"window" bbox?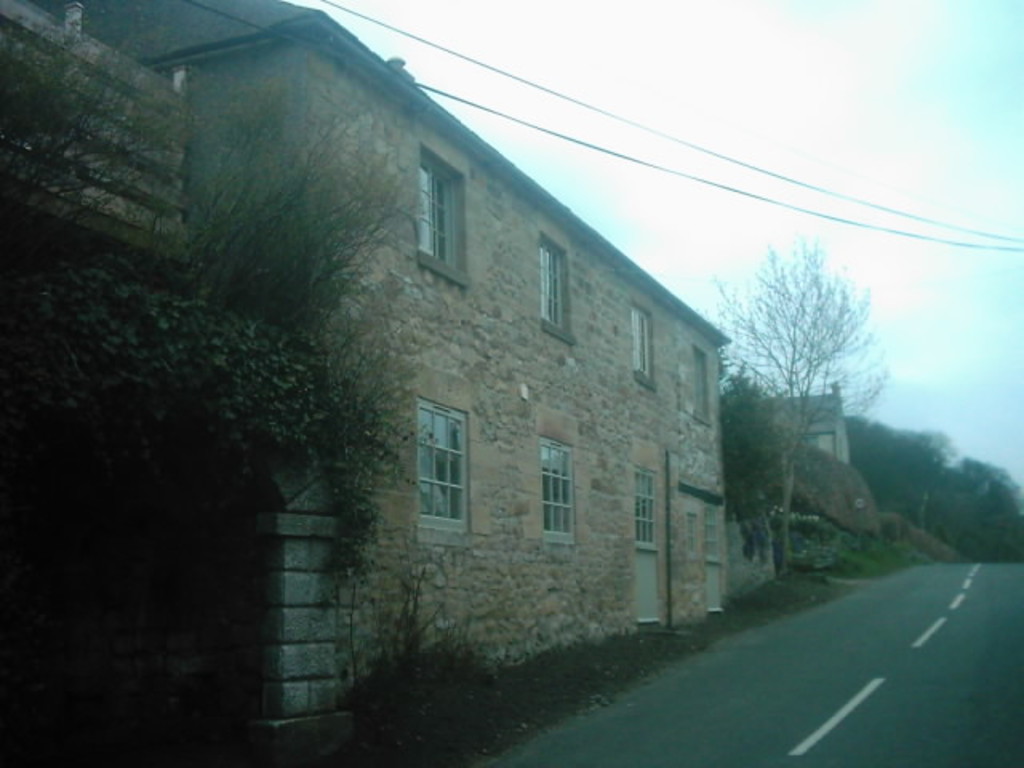
BBox(418, 160, 464, 264)
